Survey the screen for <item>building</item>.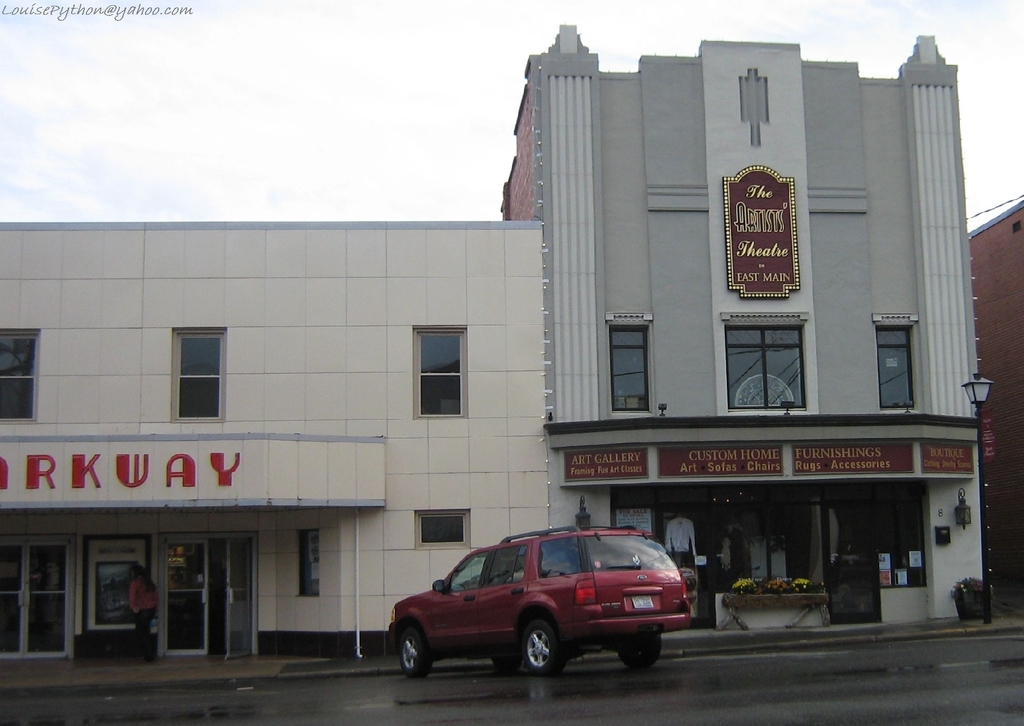
Survey found: select_region(0, 219, 555, 659).
